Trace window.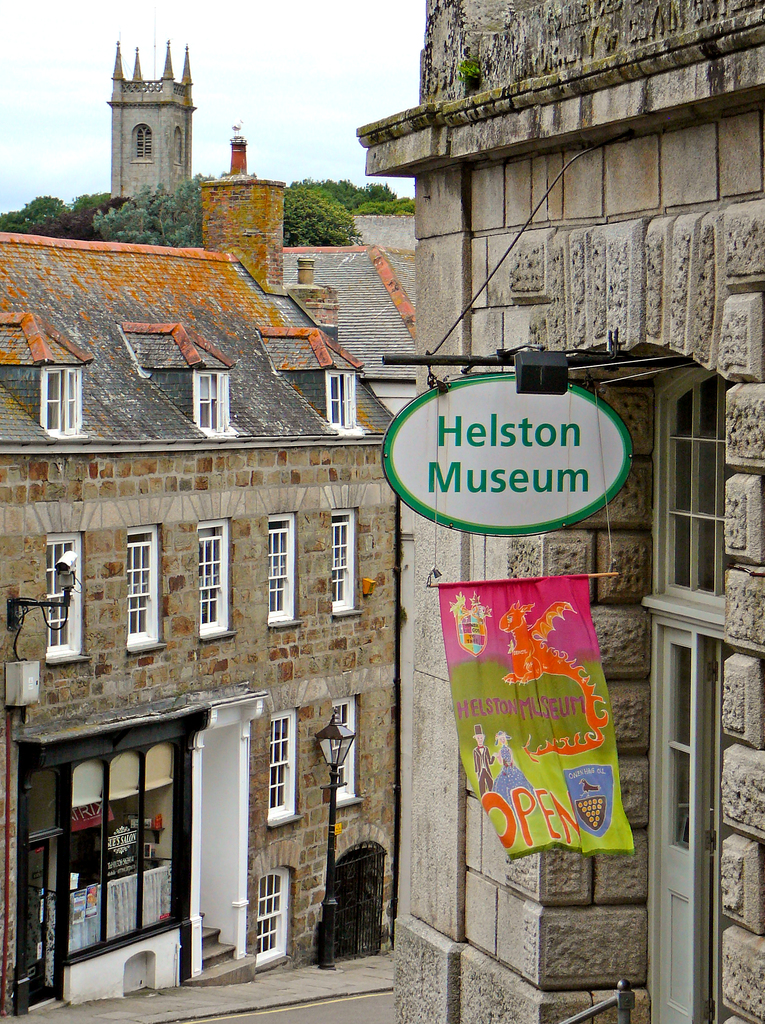
Traced to pyautogui.locateOnScreen(268, 511, 296, 627).
